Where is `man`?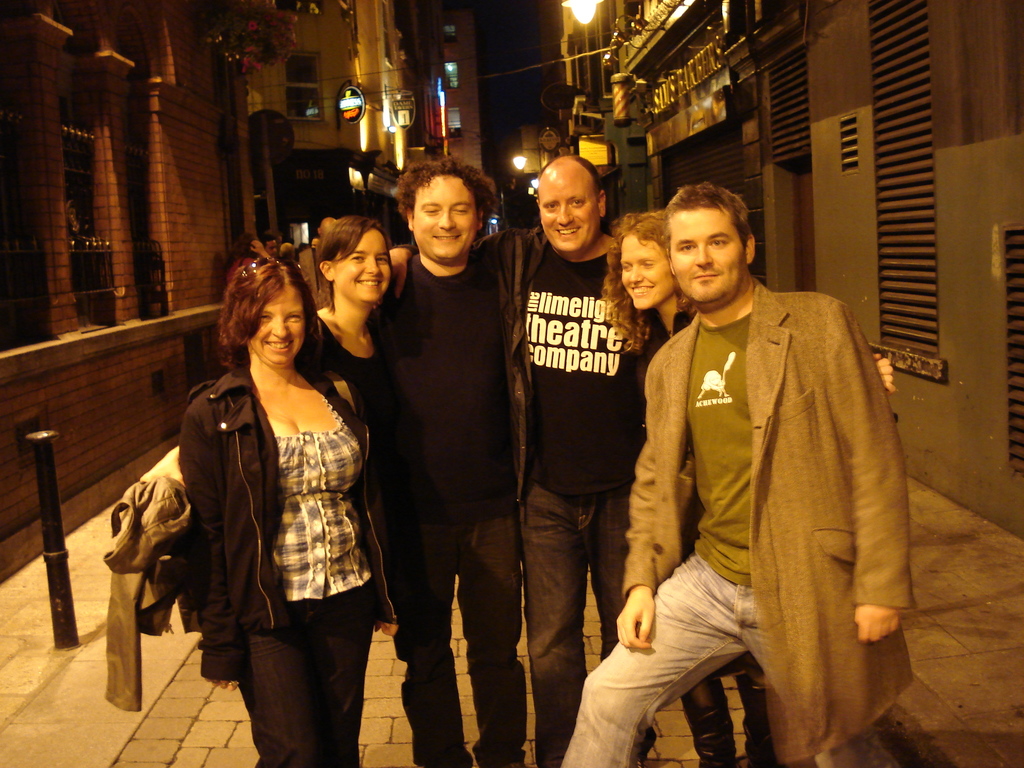
379:150:657:767.
